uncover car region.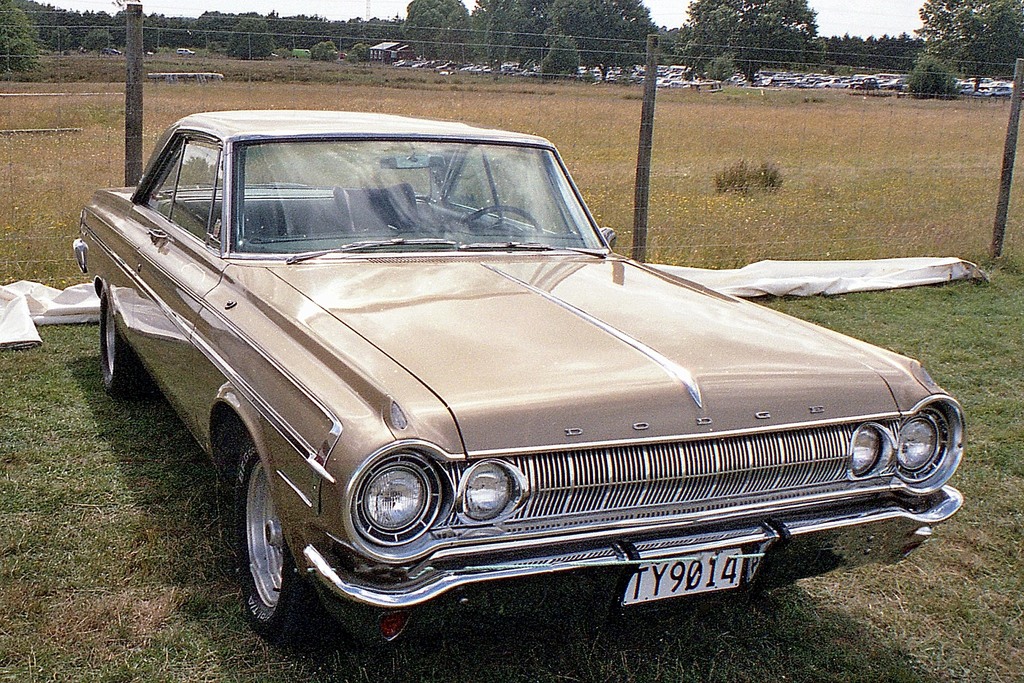
Uncovered: Rect(103, 47, 123, 56).
